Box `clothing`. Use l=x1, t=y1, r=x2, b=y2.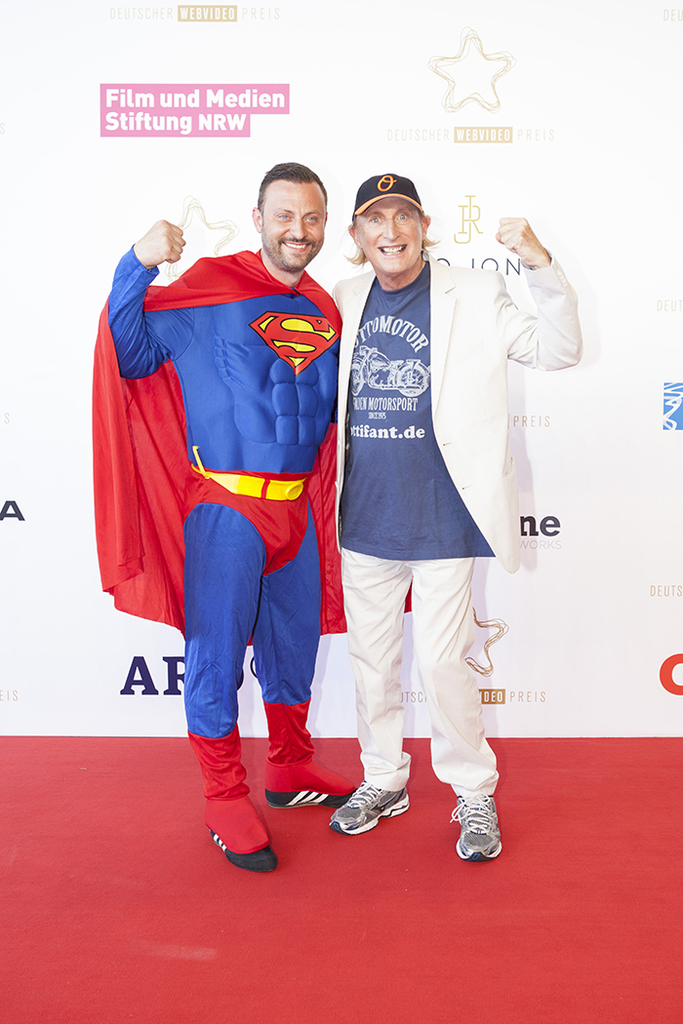
l=105, t=202, r=352, b=755.
